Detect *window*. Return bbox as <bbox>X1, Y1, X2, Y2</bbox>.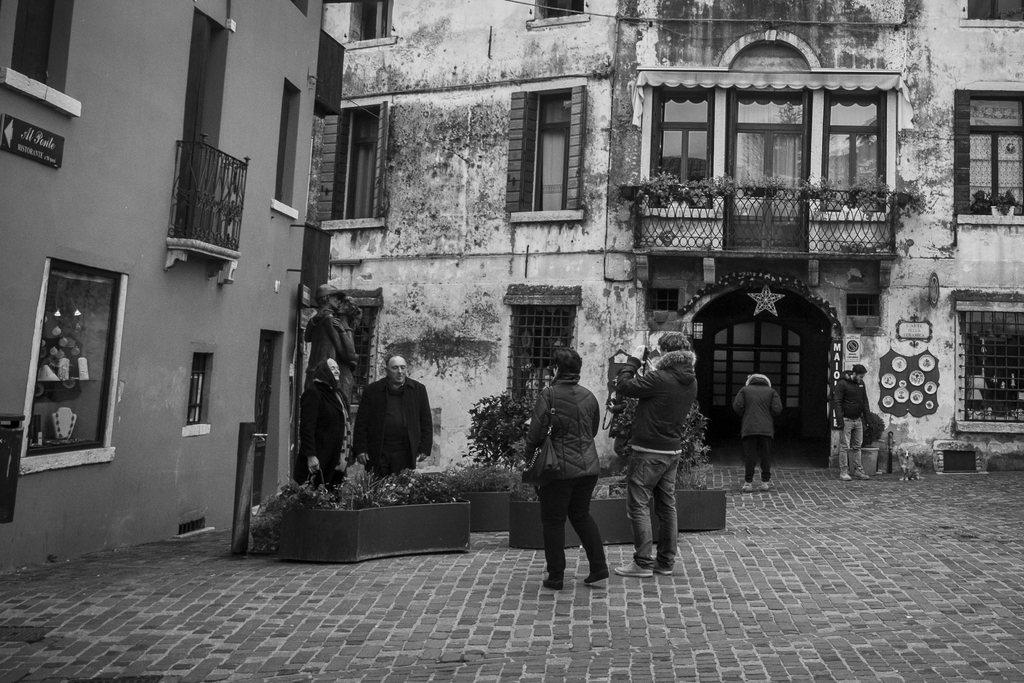
<bbox>951, 98, 1023, 220</bbox>.
